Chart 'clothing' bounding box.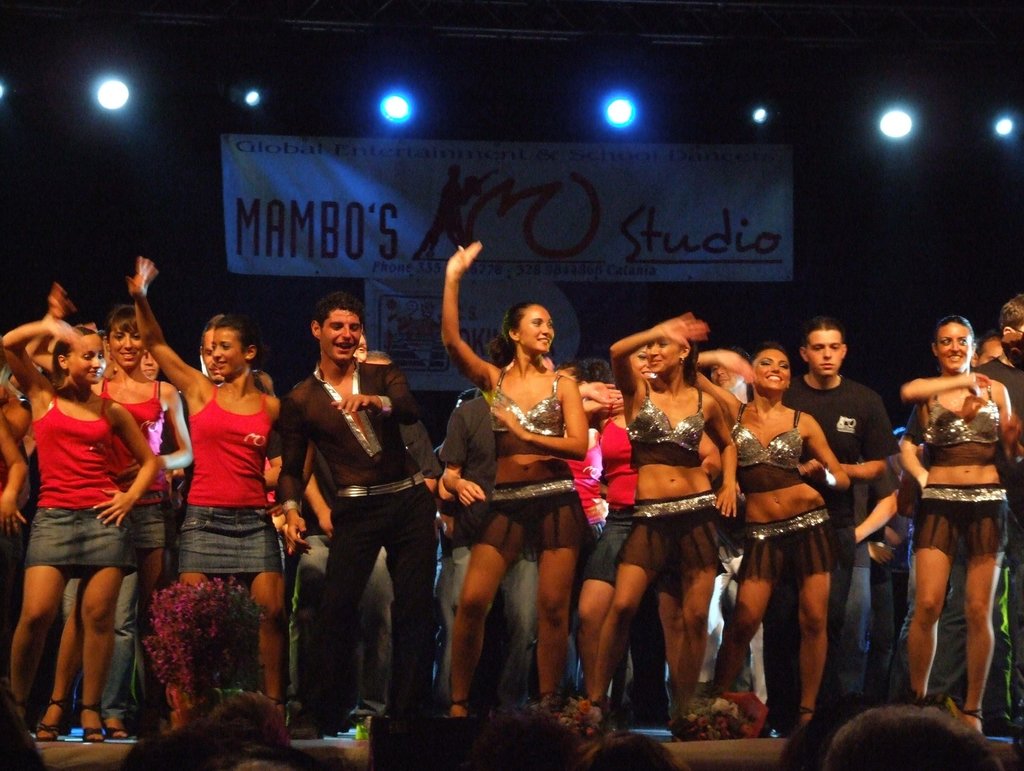
Charted: <box>584,414,645,586</box>.
